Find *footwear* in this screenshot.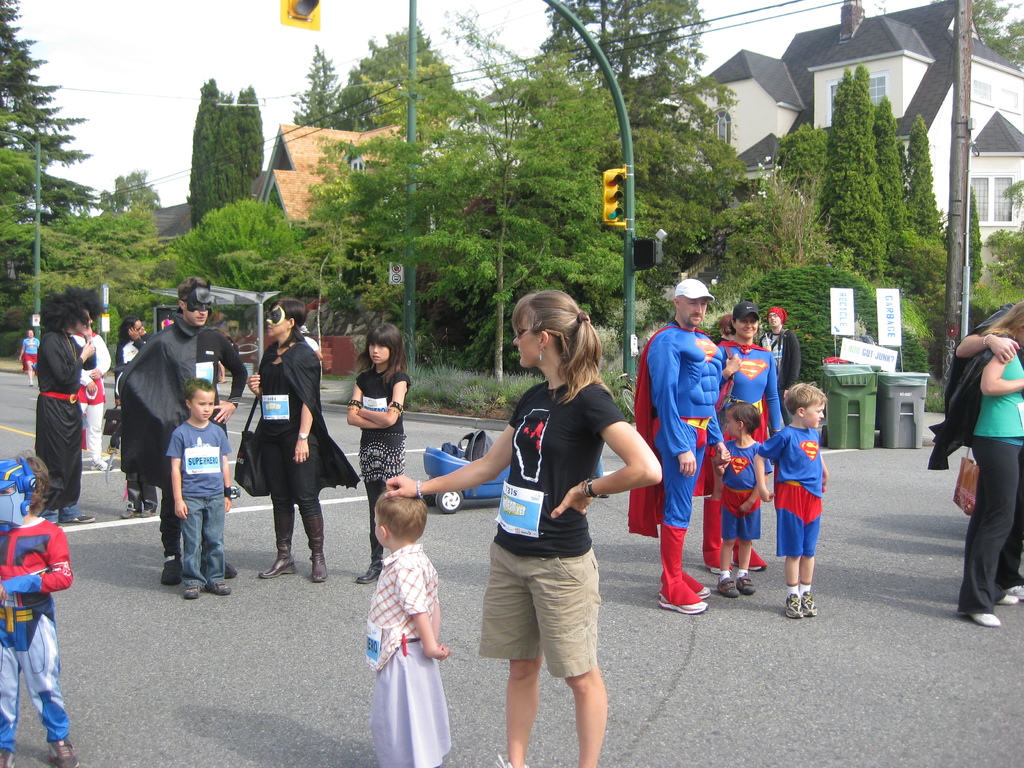
The bounding box for *footwear* is rect(88, 454, 120, 470).
